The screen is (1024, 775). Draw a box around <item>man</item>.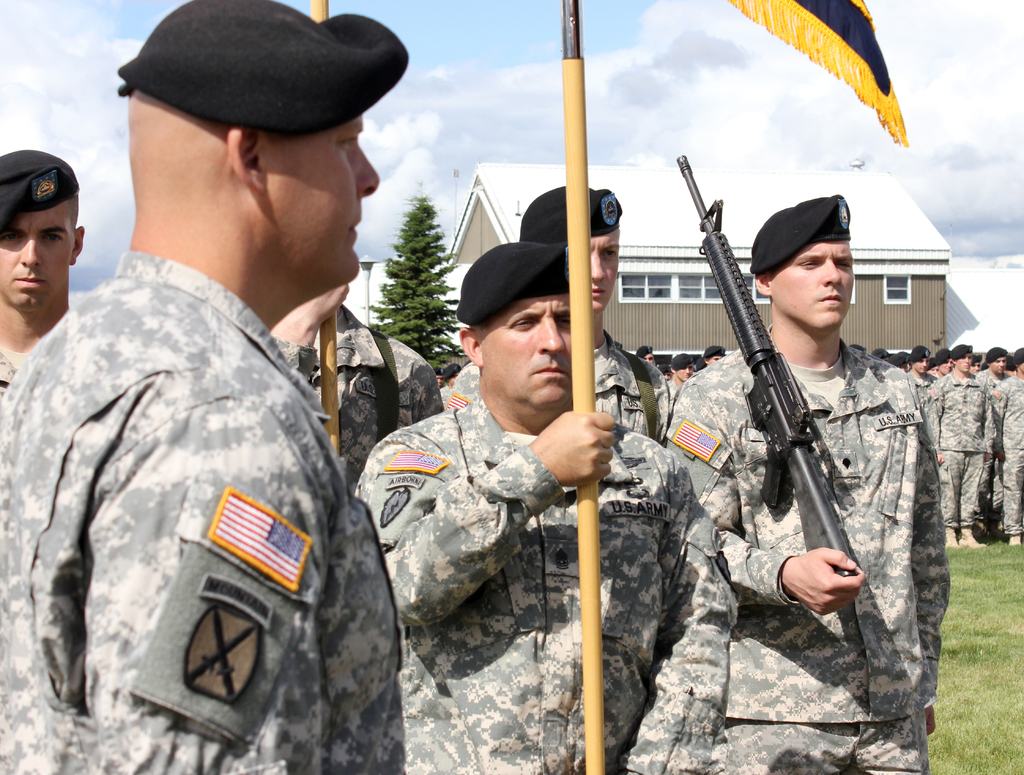
locate(664, 354, 698, 439).
